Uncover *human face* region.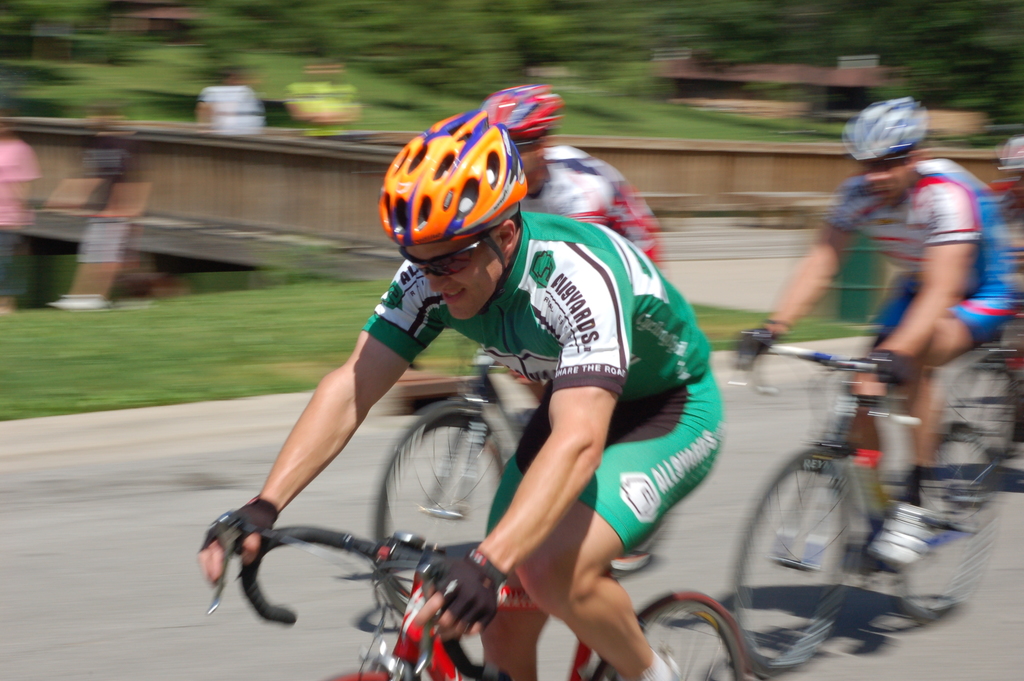
Uncovered: x1=513 y1=132 x2=541 y2=179.
